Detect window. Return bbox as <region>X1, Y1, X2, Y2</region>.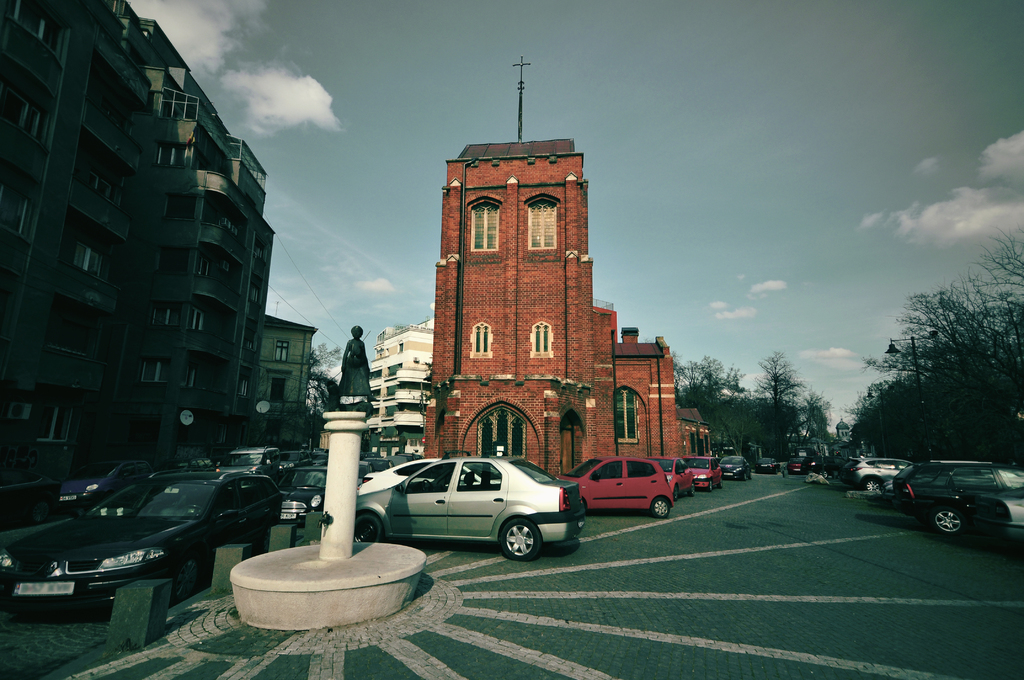
<region>471, 319, 490, 355</region>.
